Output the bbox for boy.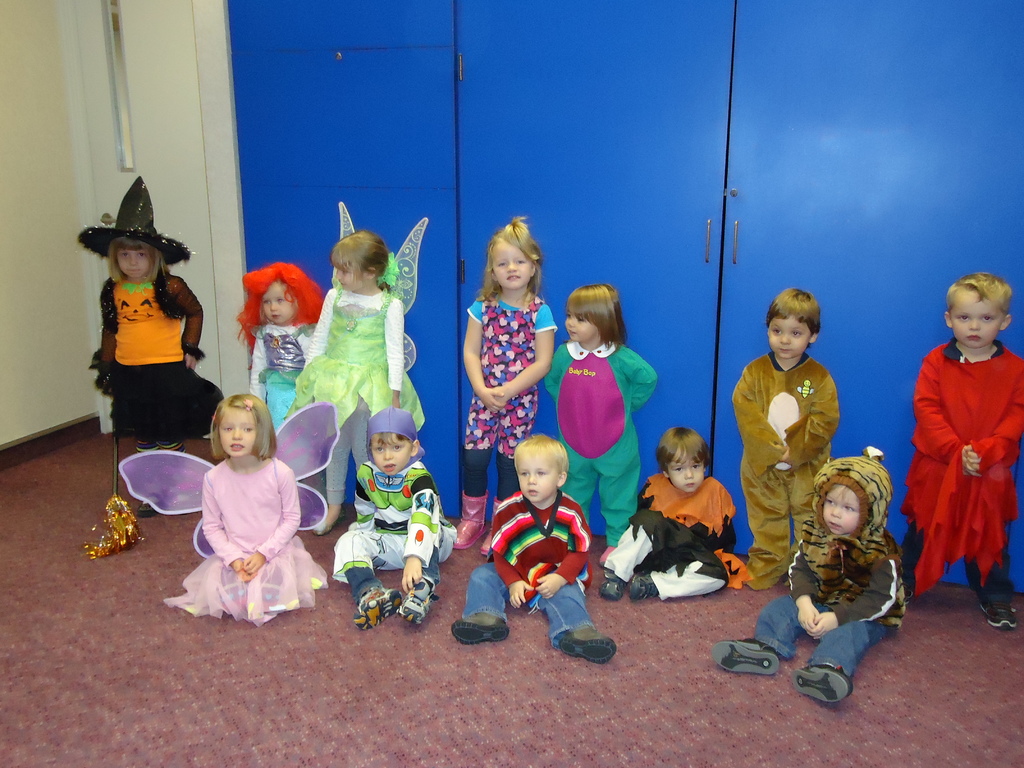
crop(732, 289, 840, 591).
